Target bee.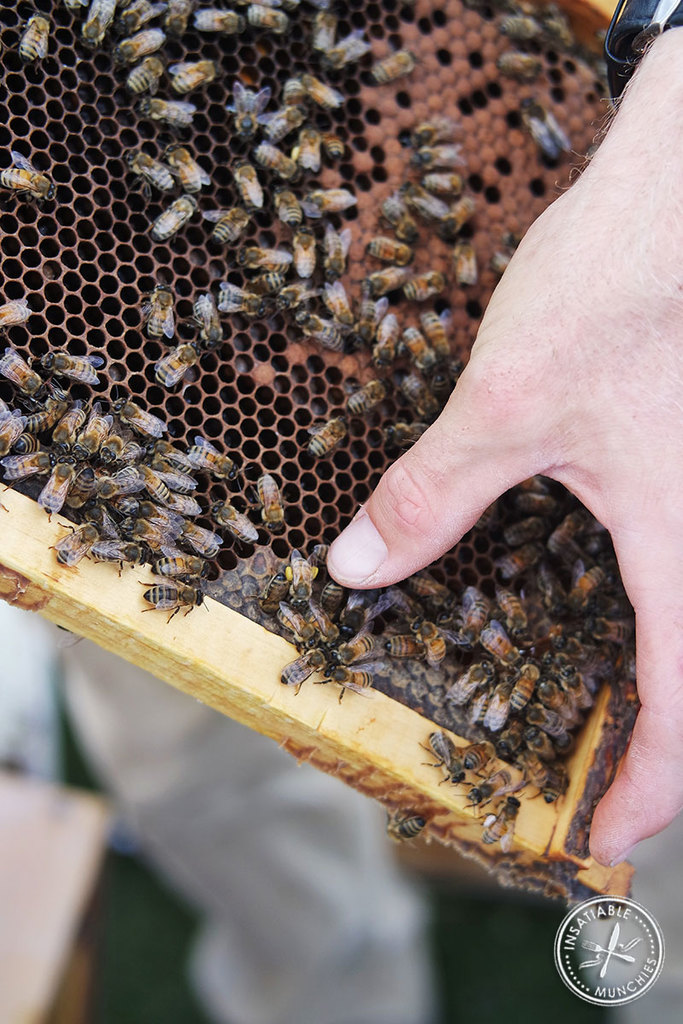
Target region: (0,161,55,206).
